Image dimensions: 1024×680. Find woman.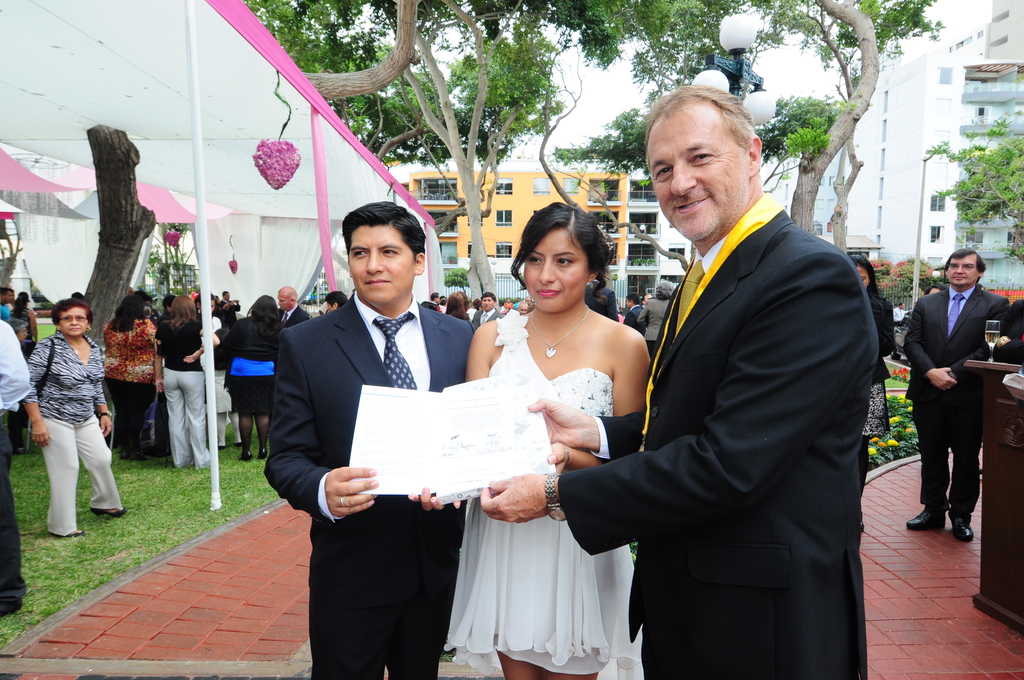
box(436, 220, 646, 678).
